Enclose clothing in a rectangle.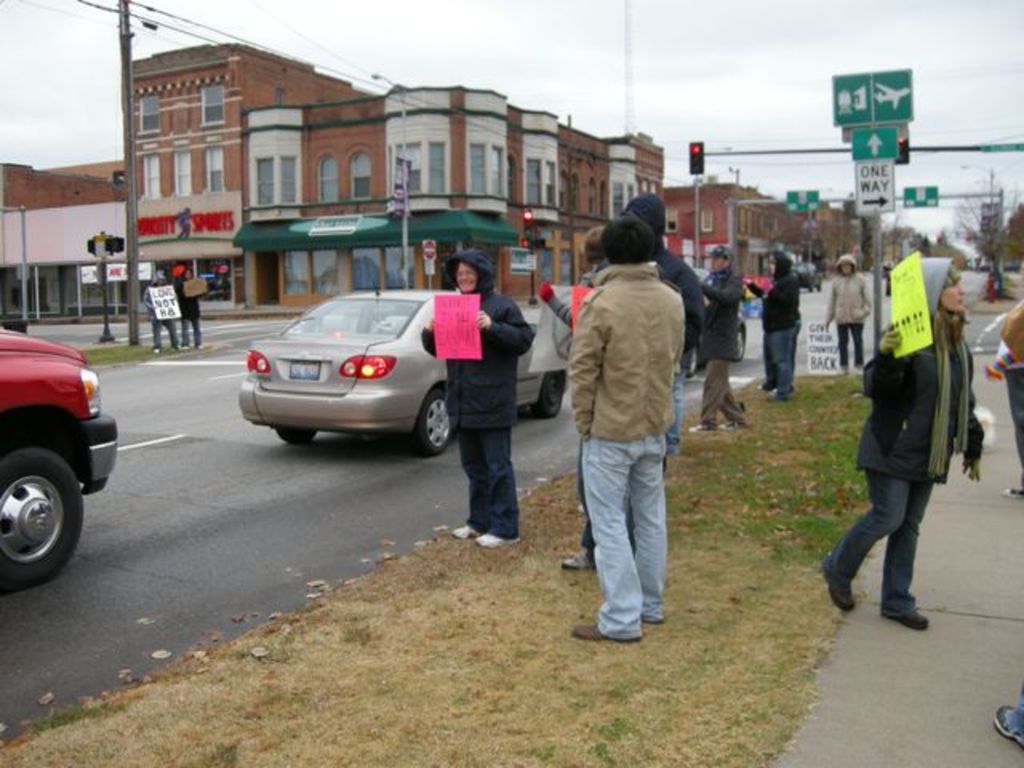
locate(568, 267, 683, 442).
